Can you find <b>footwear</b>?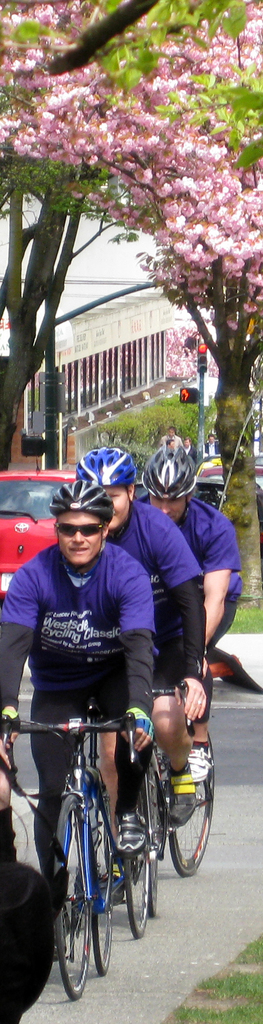
Yes, bounding box: select_region(192, 749, 216, 780).
